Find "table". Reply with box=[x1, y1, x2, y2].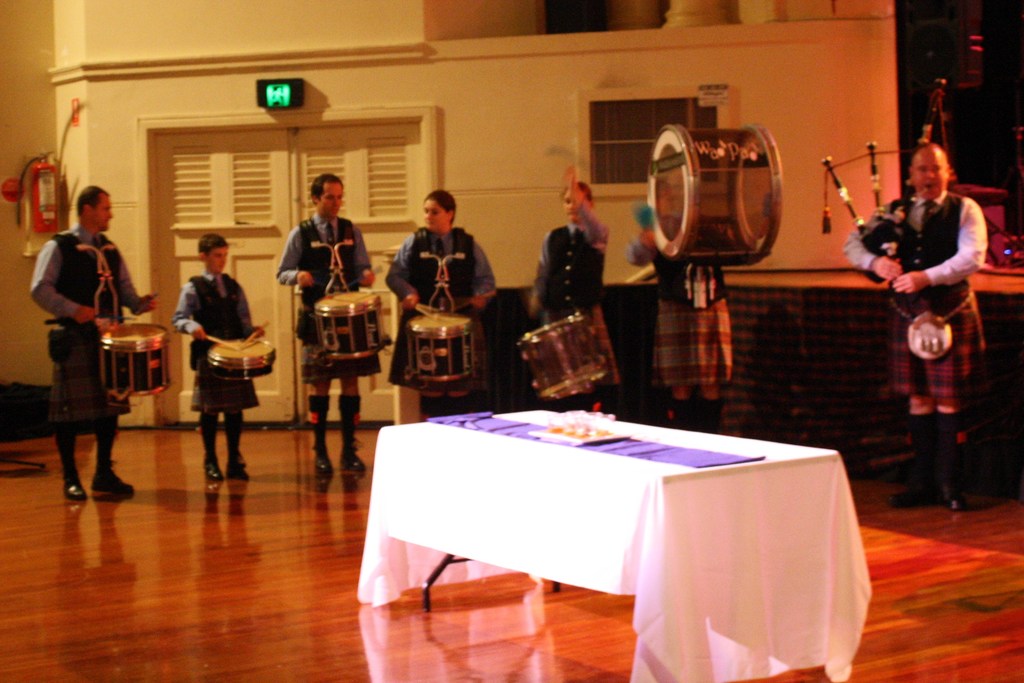
box=[355, 405, 875, 682].
